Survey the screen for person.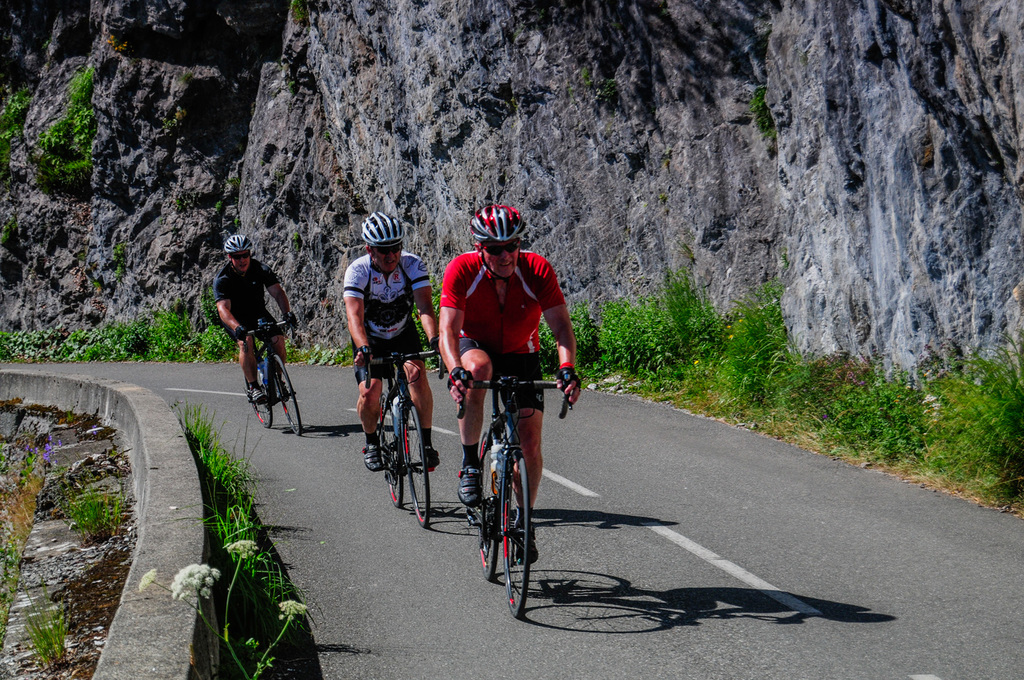
Survey found: crop(219, 248, 295, 406).
